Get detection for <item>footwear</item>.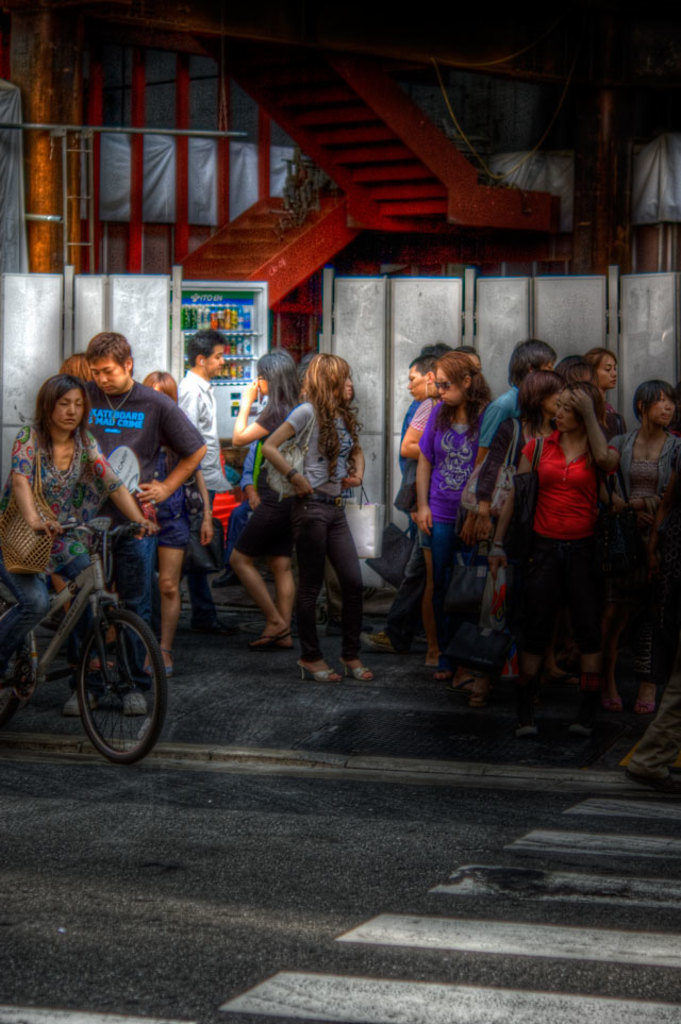
Detection: 456,668,491,695.
